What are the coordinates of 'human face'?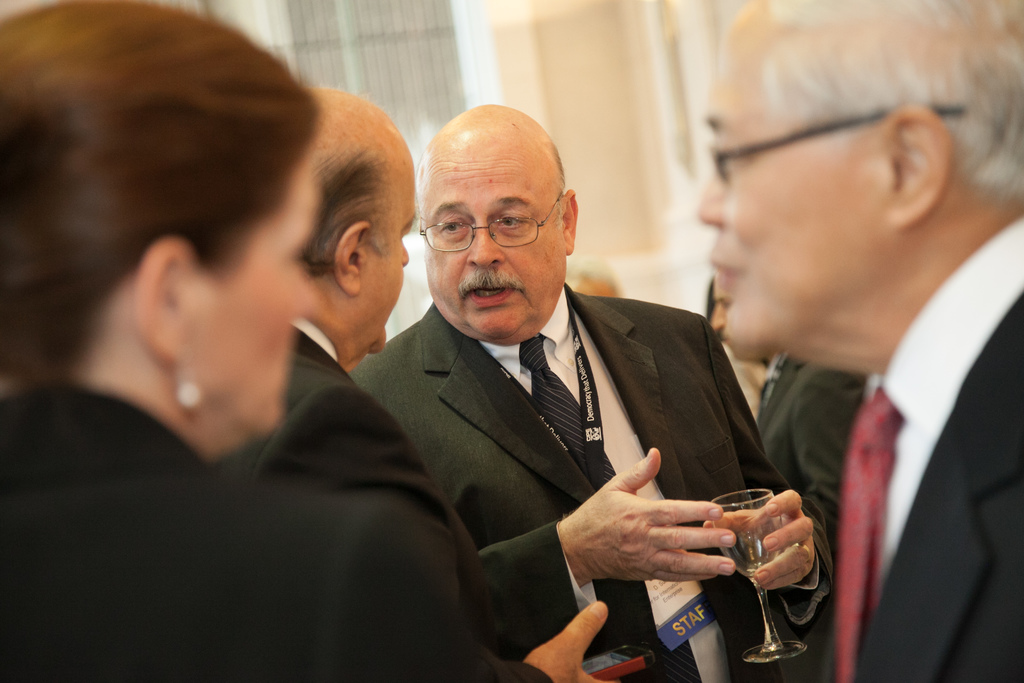
[188,147,320,446].
